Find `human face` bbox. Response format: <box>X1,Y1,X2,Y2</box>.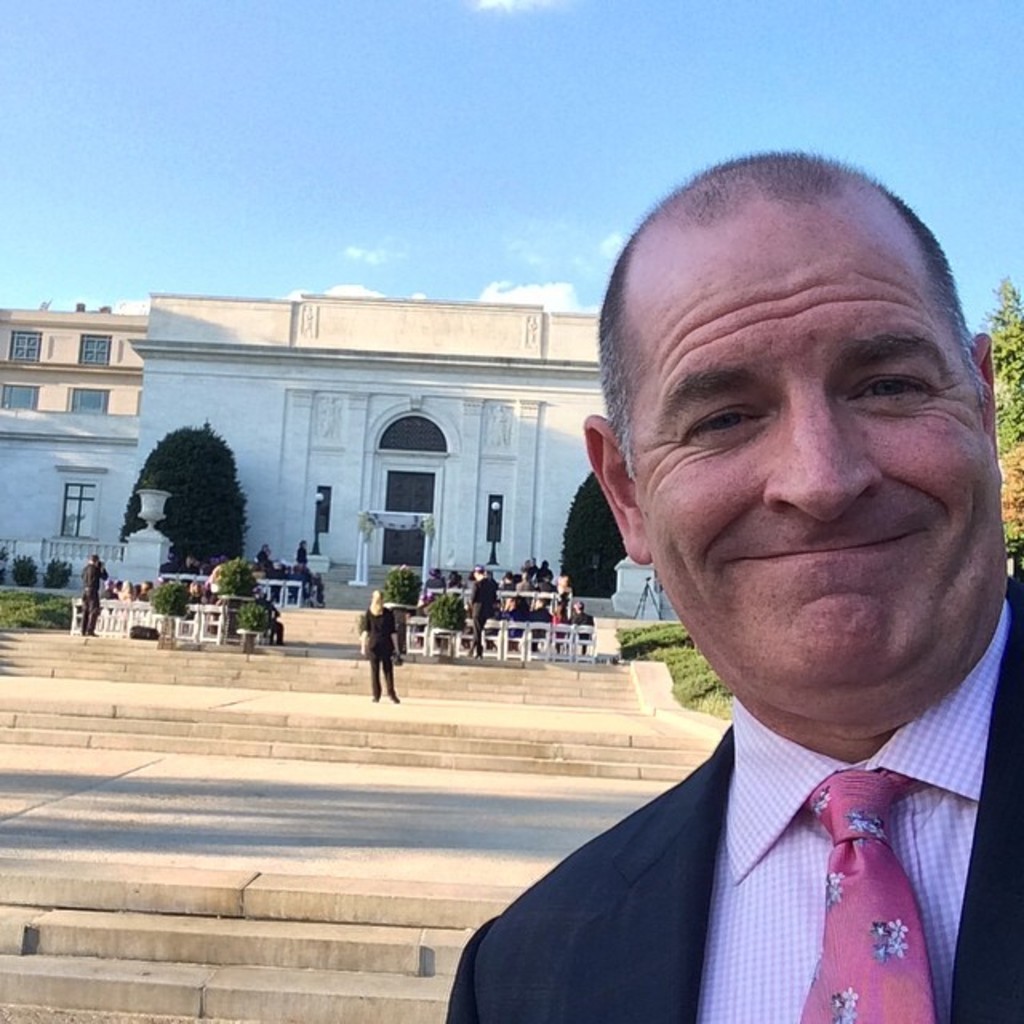
<box>627,202,1005,682</box>.
